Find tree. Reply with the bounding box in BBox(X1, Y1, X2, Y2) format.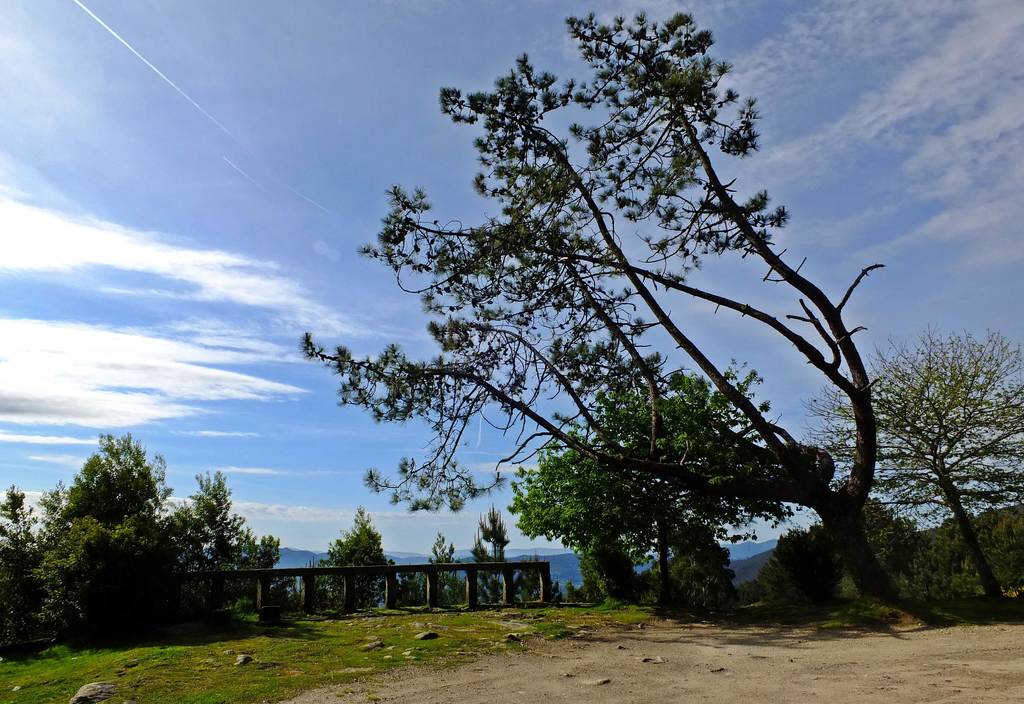
BBox(563, 578, 580, 608).
